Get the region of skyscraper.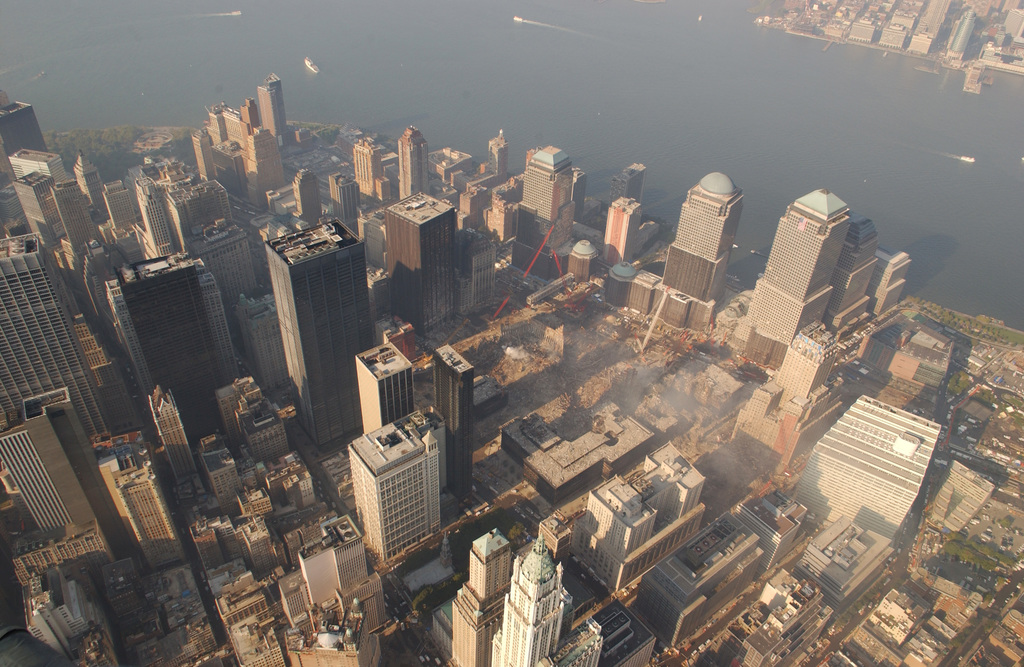
box=[208, 95, 298, 195].
